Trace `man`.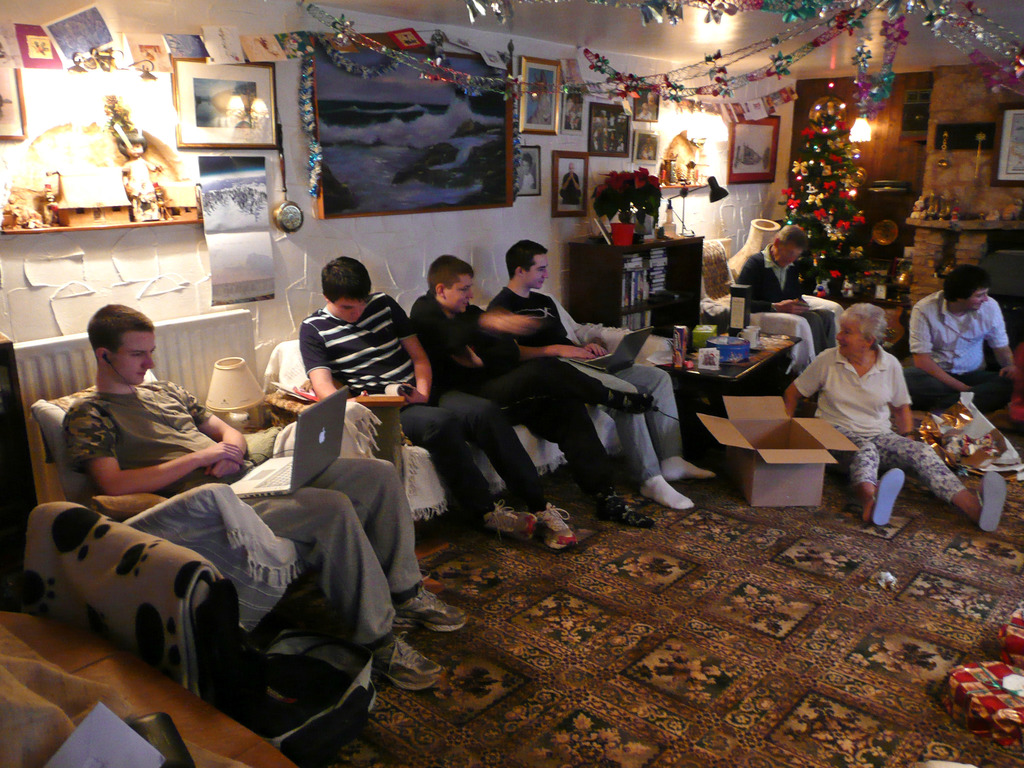
Traced to [left=912, top=255, right=1020, bottom=399].
